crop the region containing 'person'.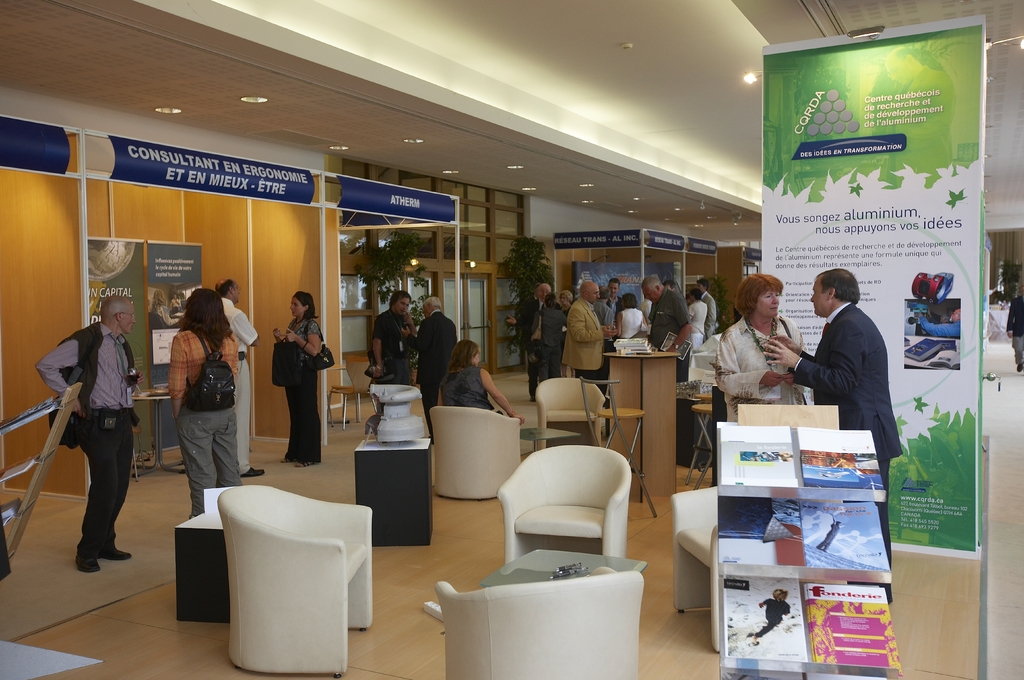
Crop region: 712,271,807,432.
